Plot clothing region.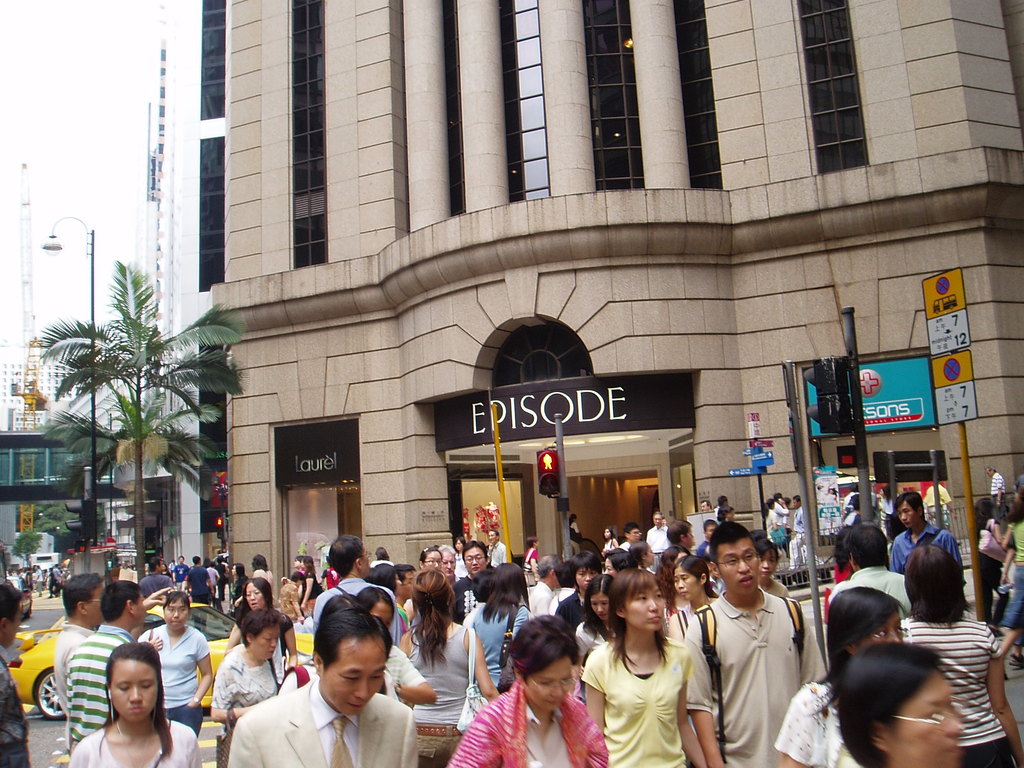
Plotted at 404, 623, 477, 767.
